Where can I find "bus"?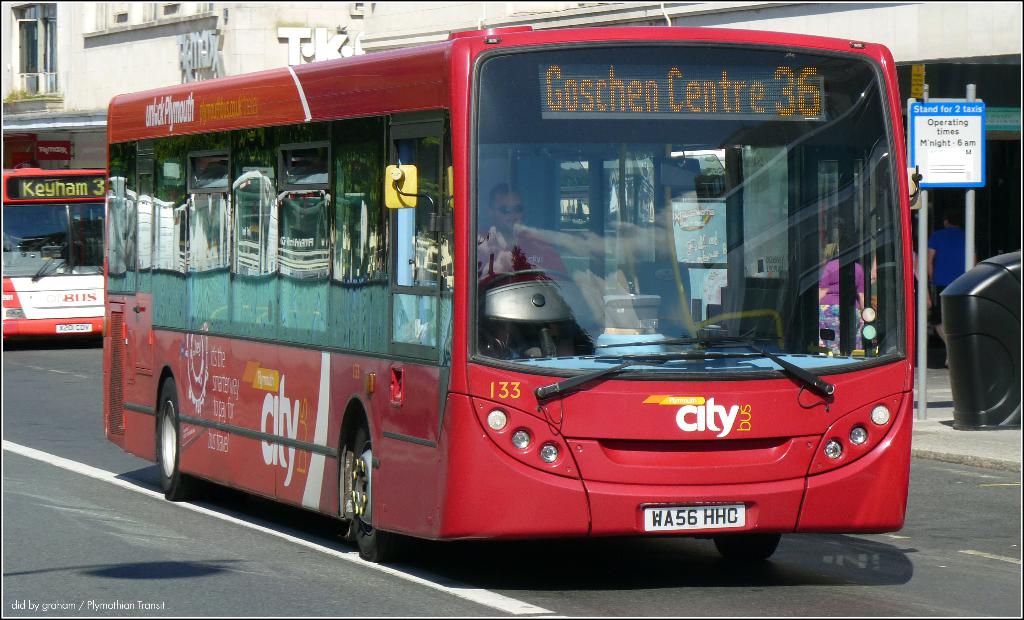
You can find it at bbox(0, 170, 114, 333).
